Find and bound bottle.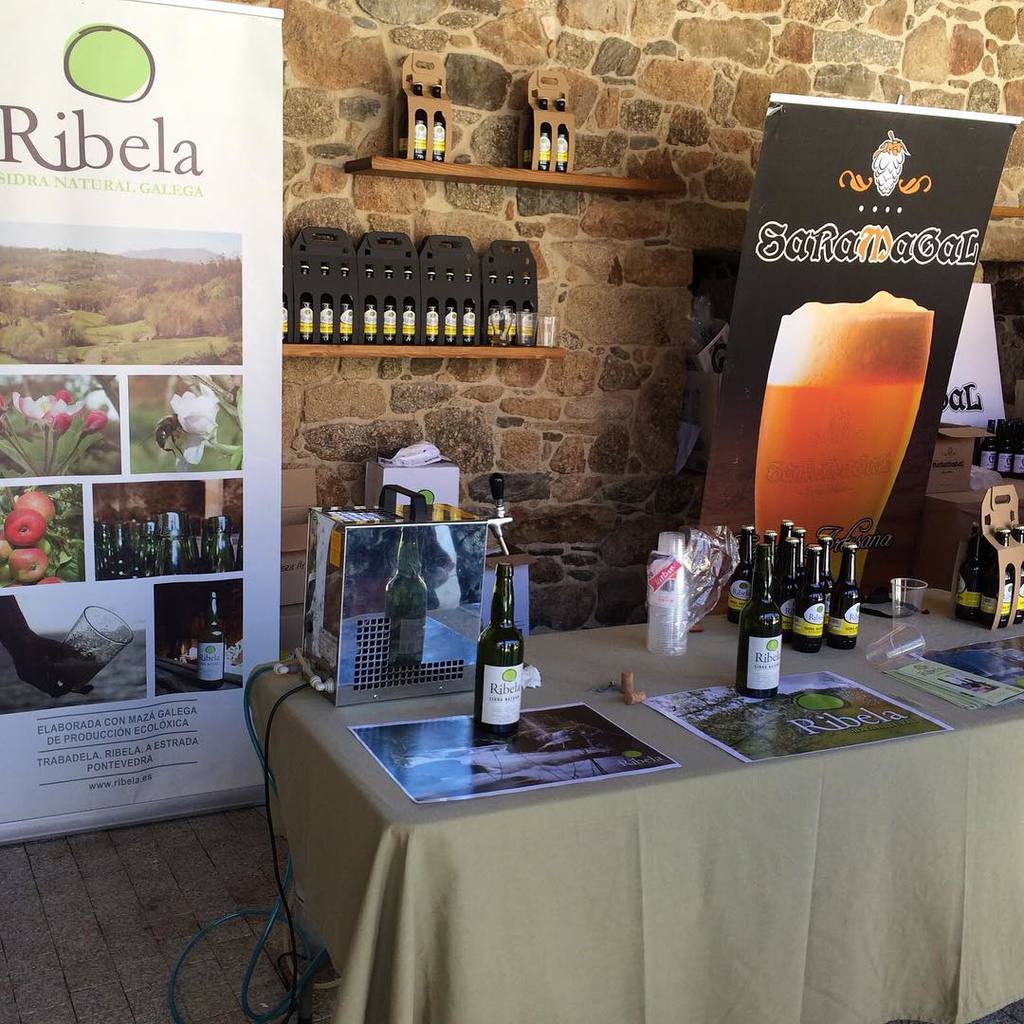
Bound: x1=401, y1=84, x2=432, y2=160.
